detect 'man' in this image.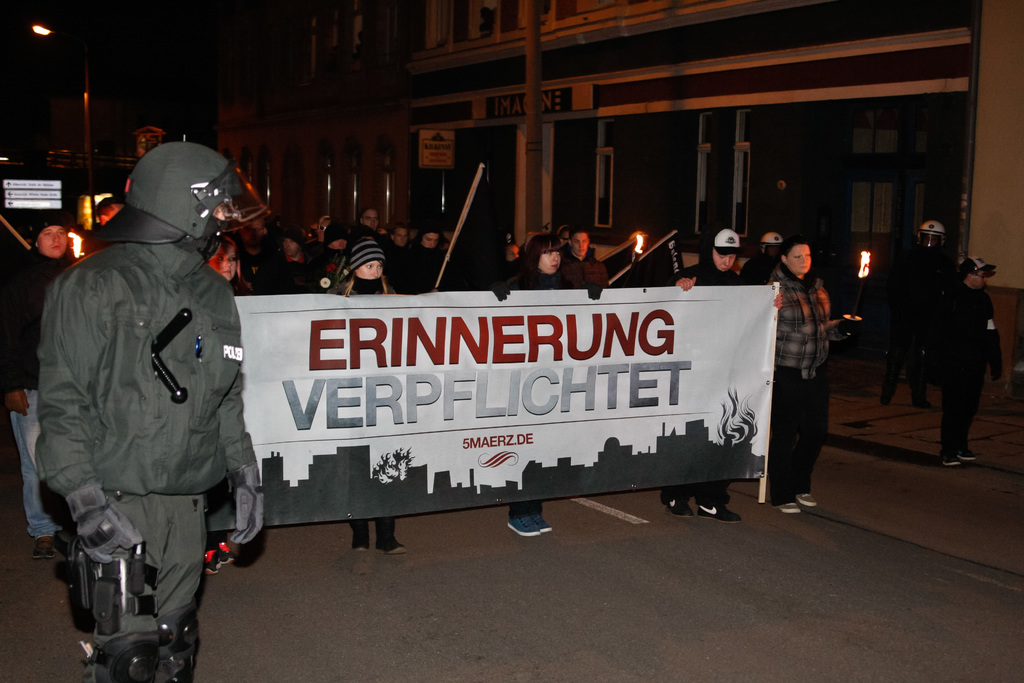
Detection: l=411, t=219, r=445, b=258.
